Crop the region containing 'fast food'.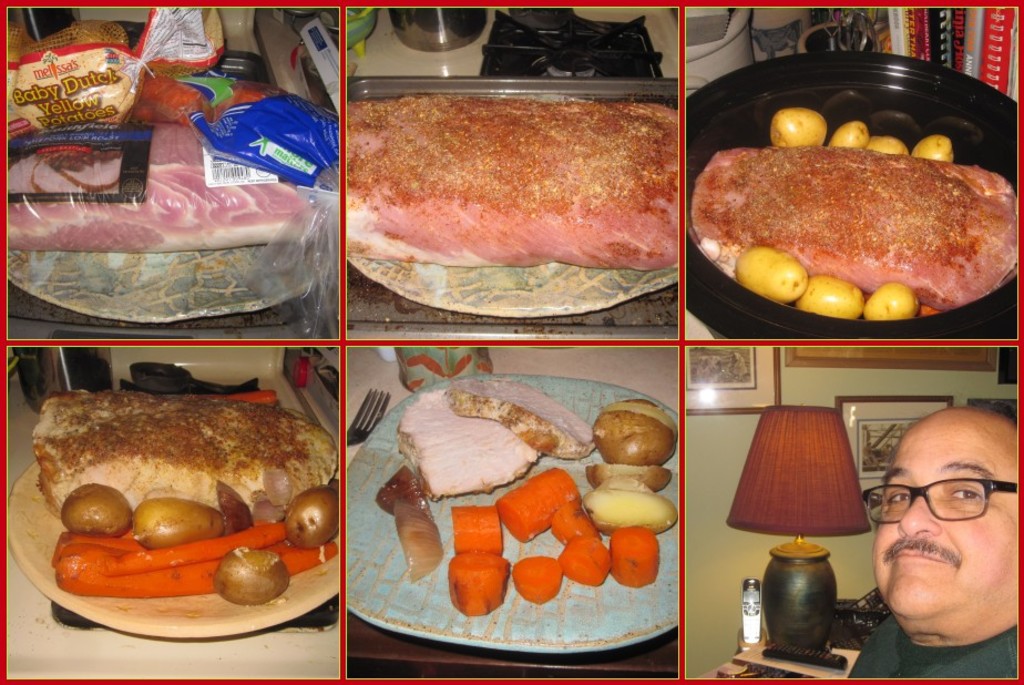
Crop region: (left=0, top=120, right=313, bottom=256).
